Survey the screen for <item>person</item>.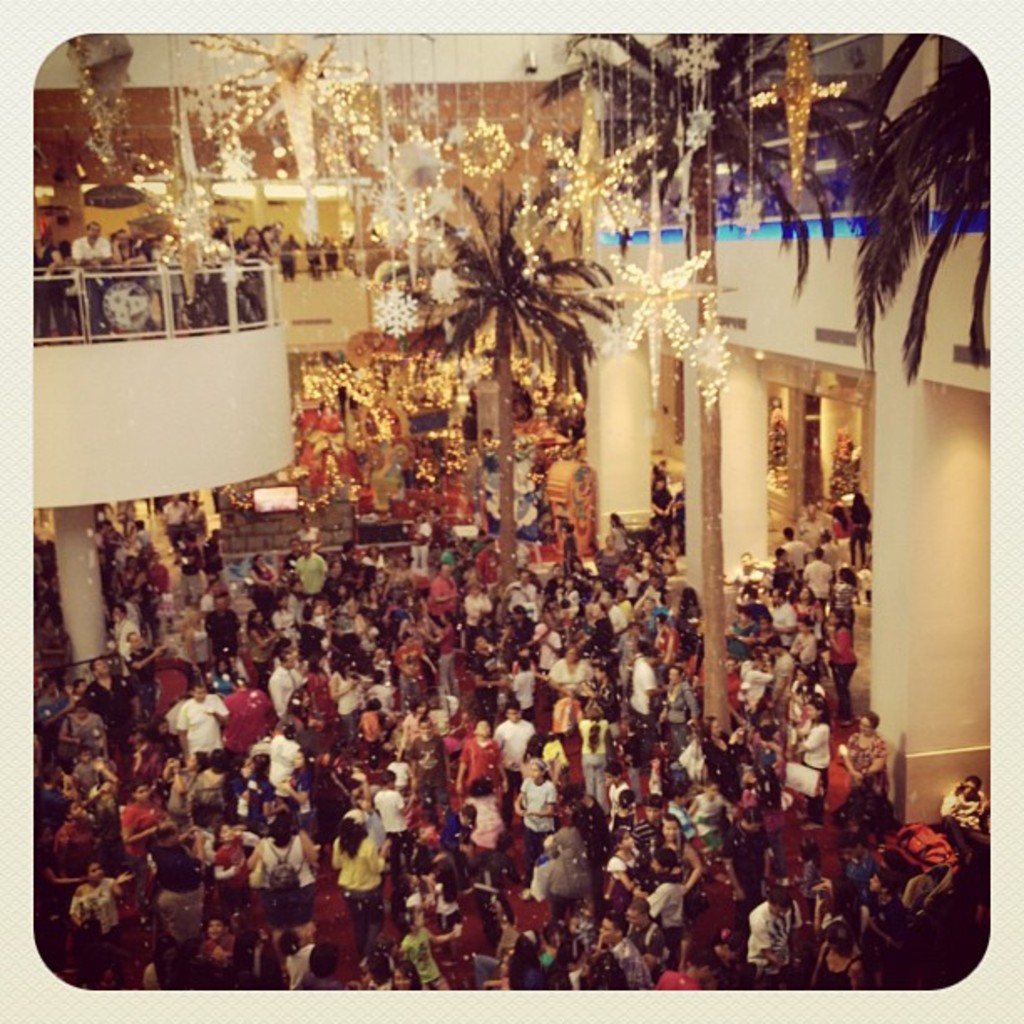
Survey found: (604,514,629,556).
